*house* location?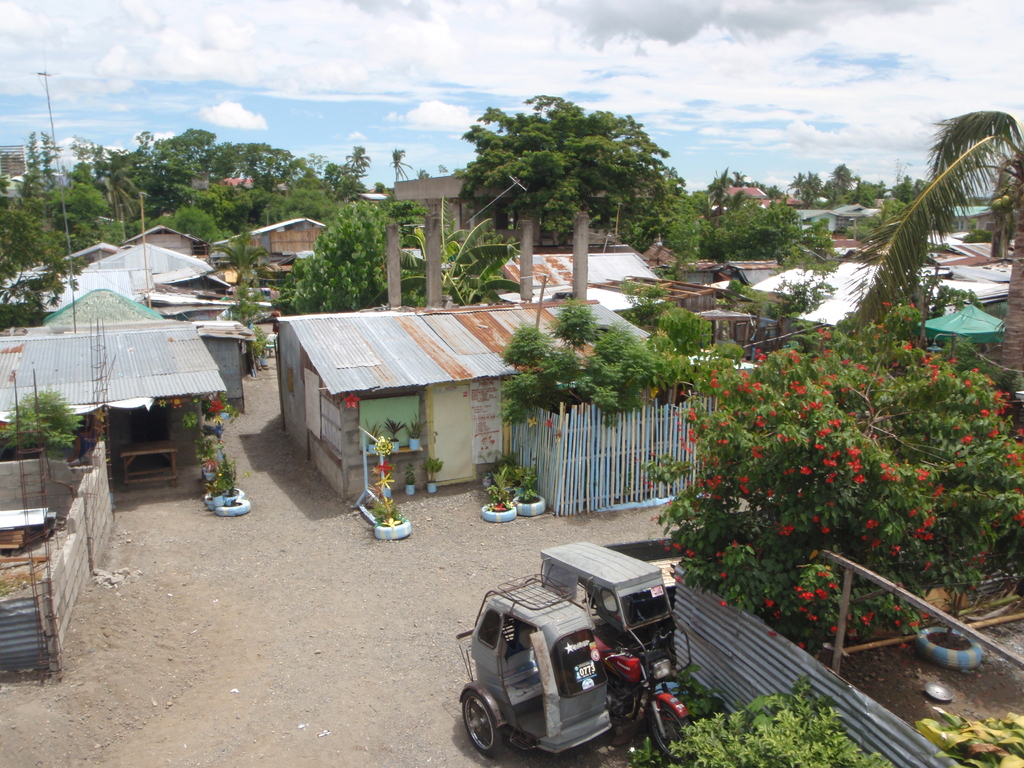
region(0, 269, 168, 328)
